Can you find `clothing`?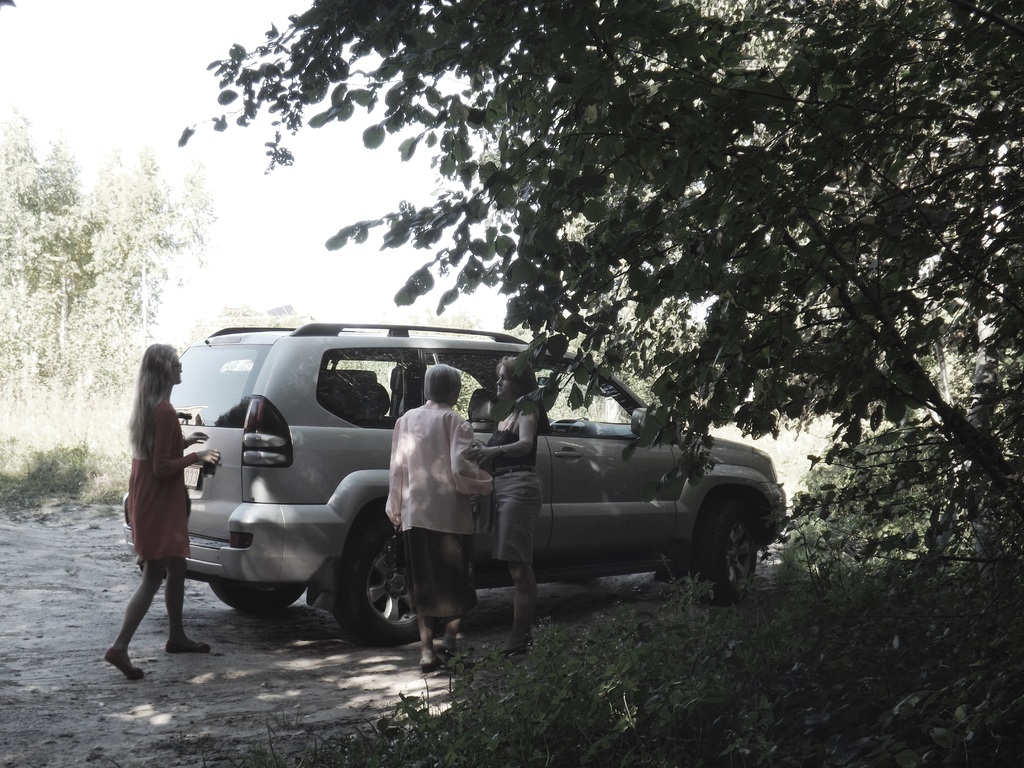
Yes, bounding box: <box>108,358,197,610</box>.
